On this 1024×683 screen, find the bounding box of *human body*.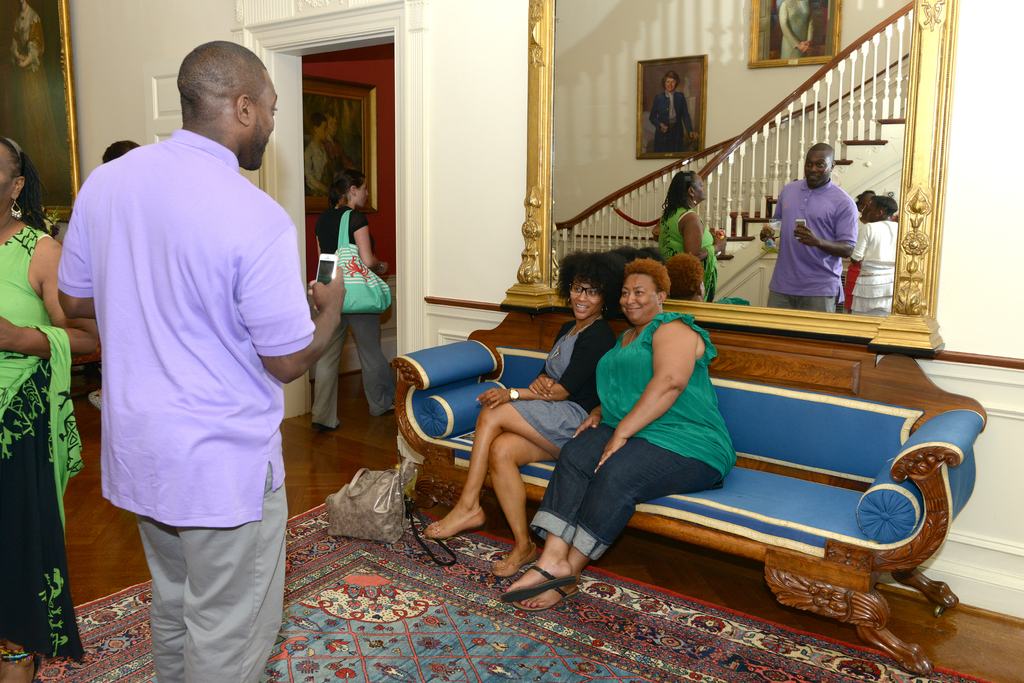
Bounding box: pyautogui.locateOnScreen(656, 172, 723, 300).
